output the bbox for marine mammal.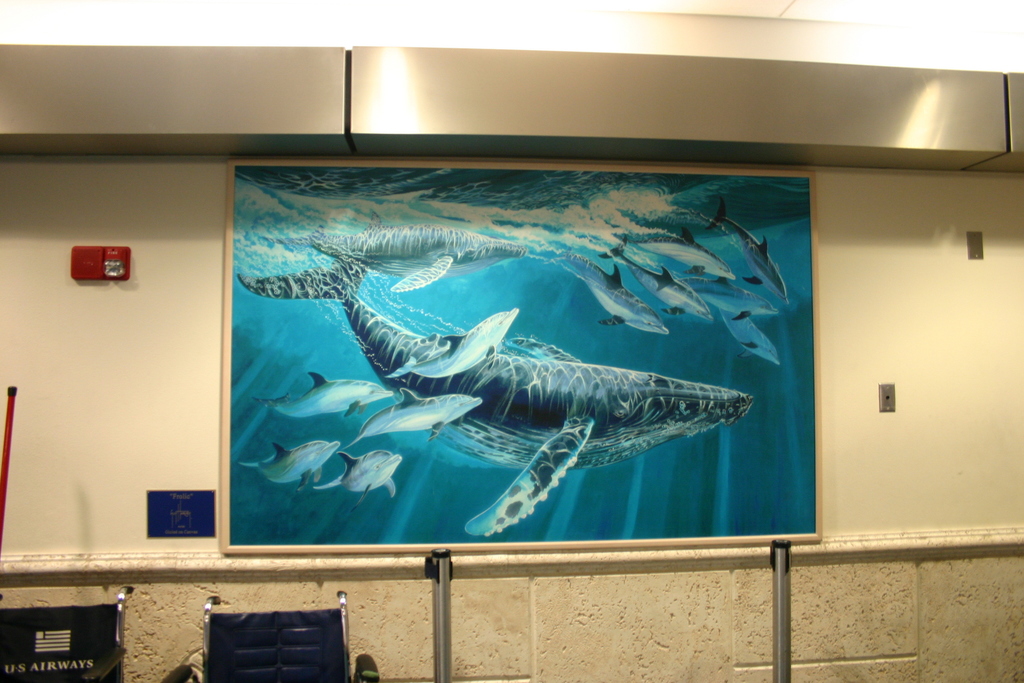
pyautogui.locateOnScreen(253, 373, 394, 418).
